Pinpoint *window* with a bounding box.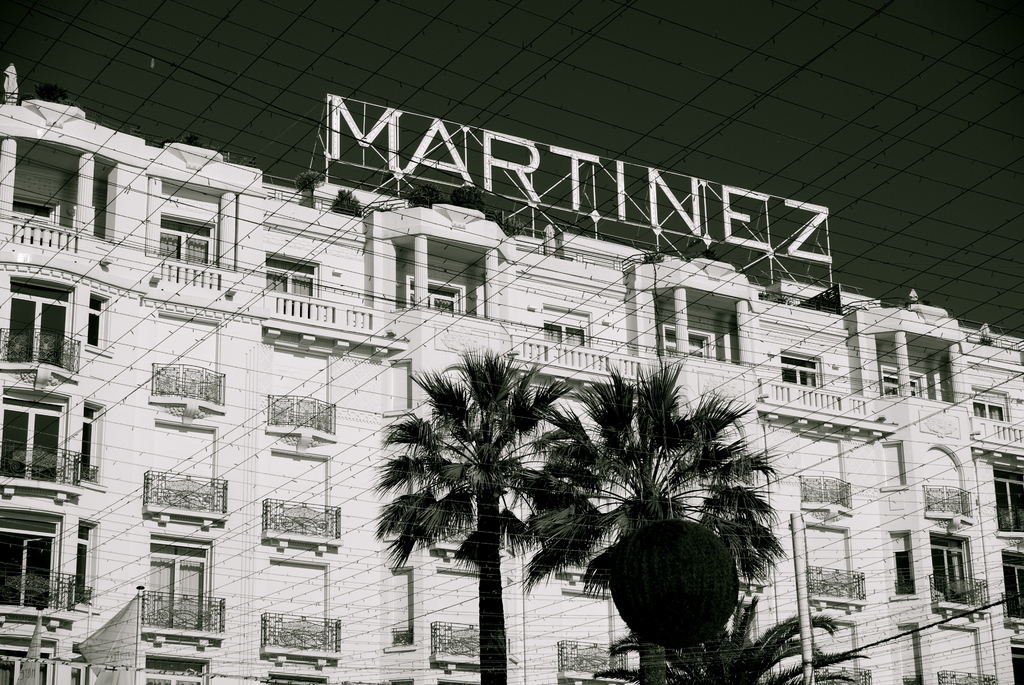
select_region(0, 502, 60, 603).
